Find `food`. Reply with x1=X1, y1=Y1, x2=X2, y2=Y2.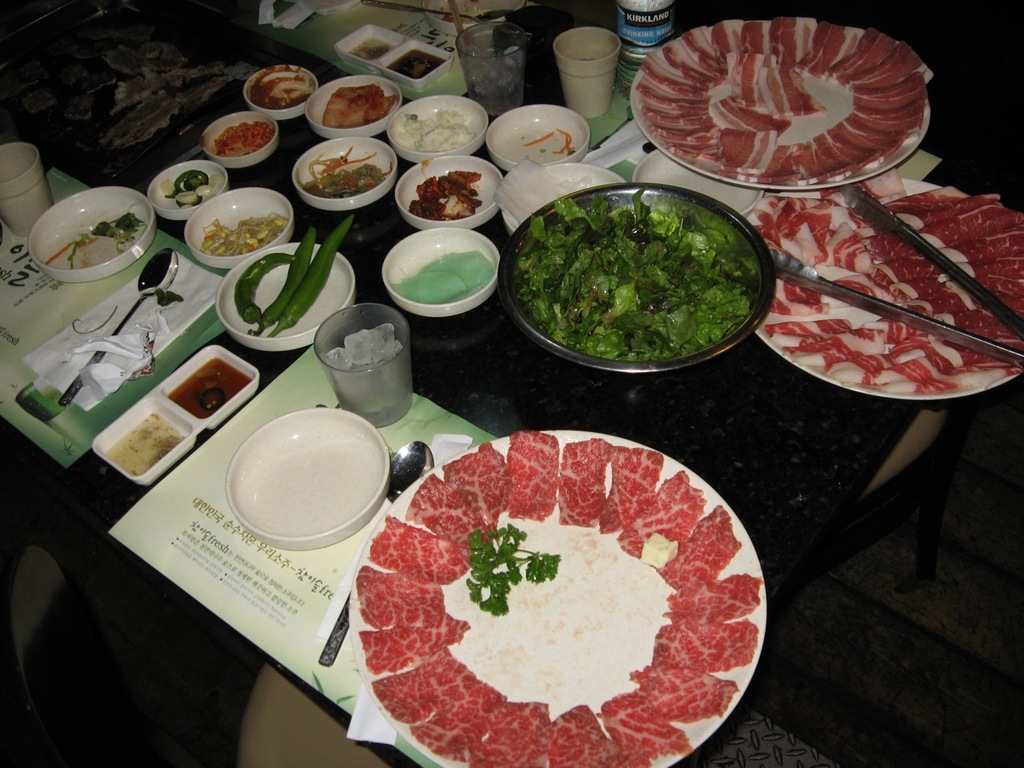
x1=386, y1=50, x2=449, y2=80.
